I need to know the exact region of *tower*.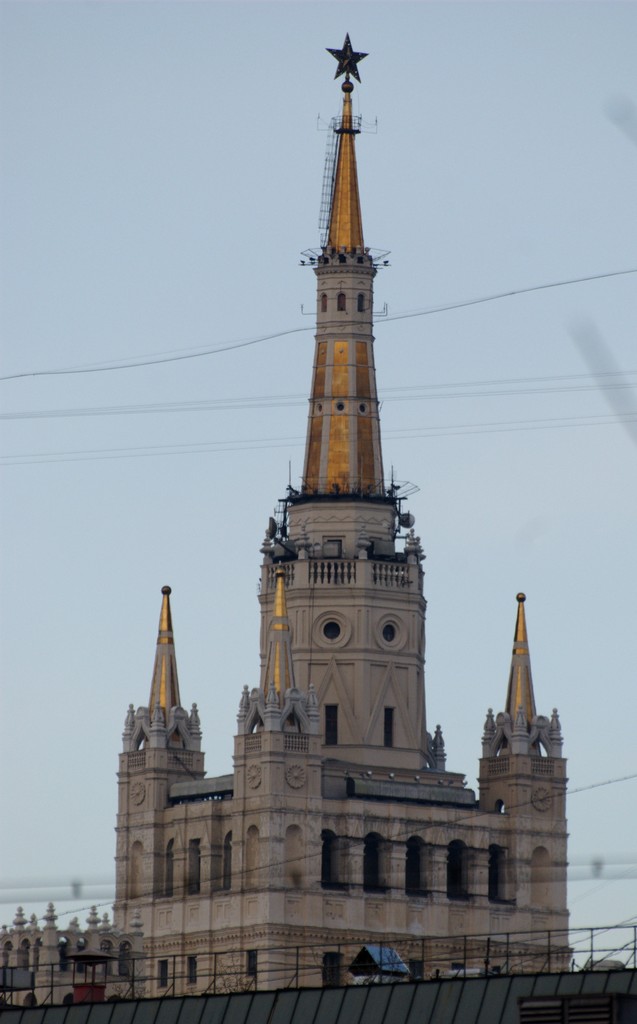
Region: <bbox>113, 63, 581, 996</bbox>.
